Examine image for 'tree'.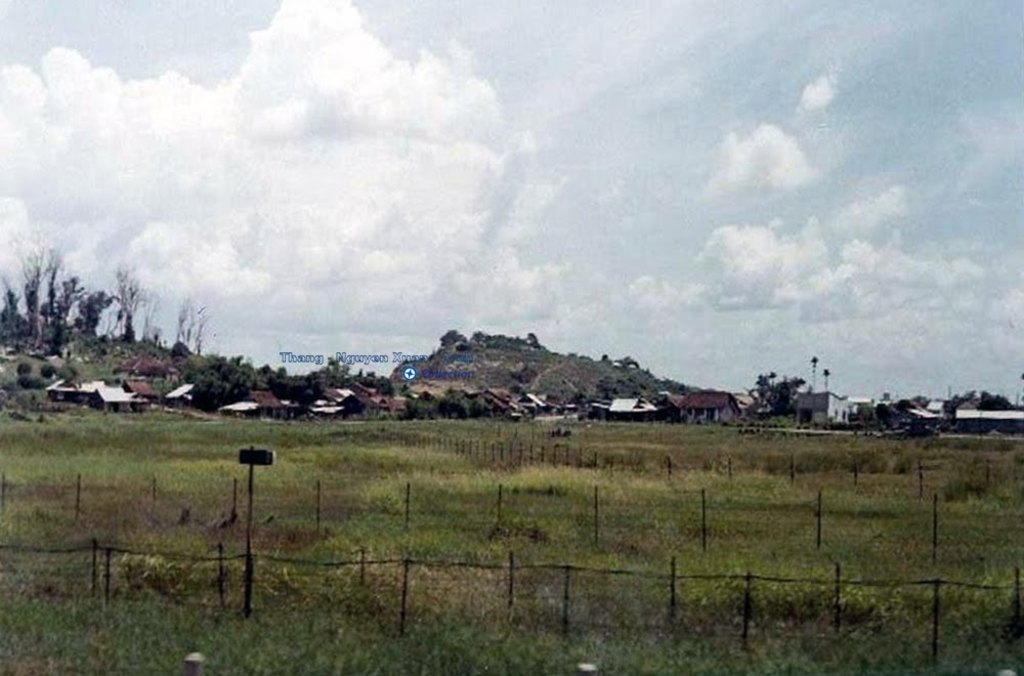
Examination result: BBox(660, 373, 689, 396).
